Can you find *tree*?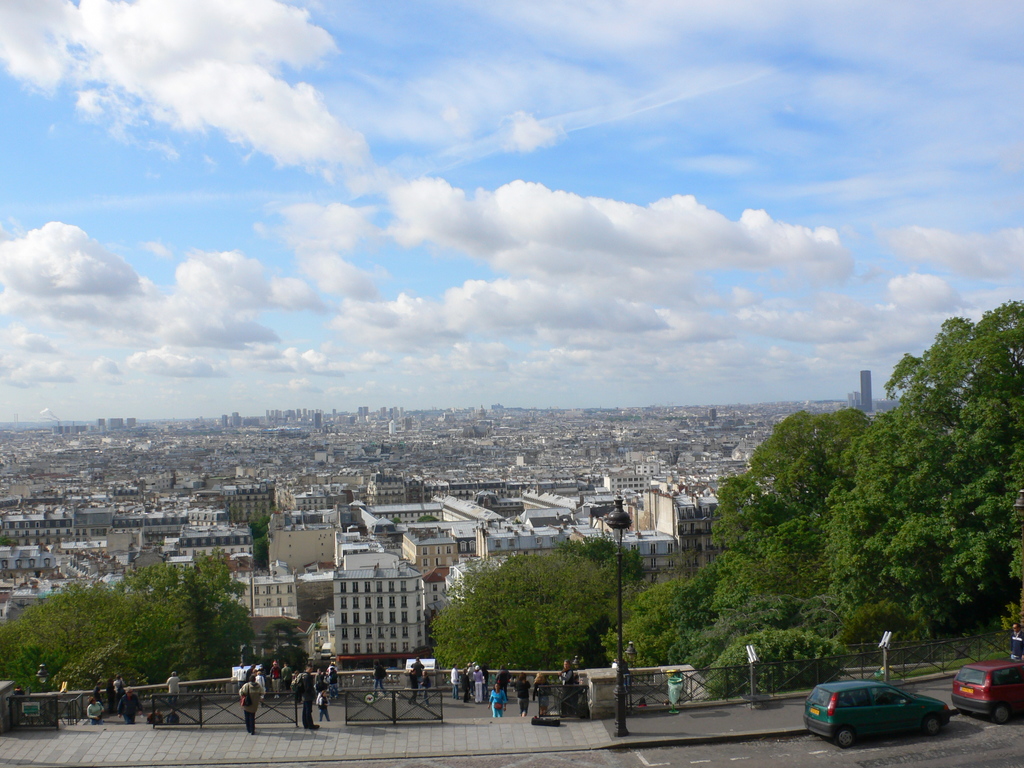
Yes, bounding box: 431/550/631/675.
